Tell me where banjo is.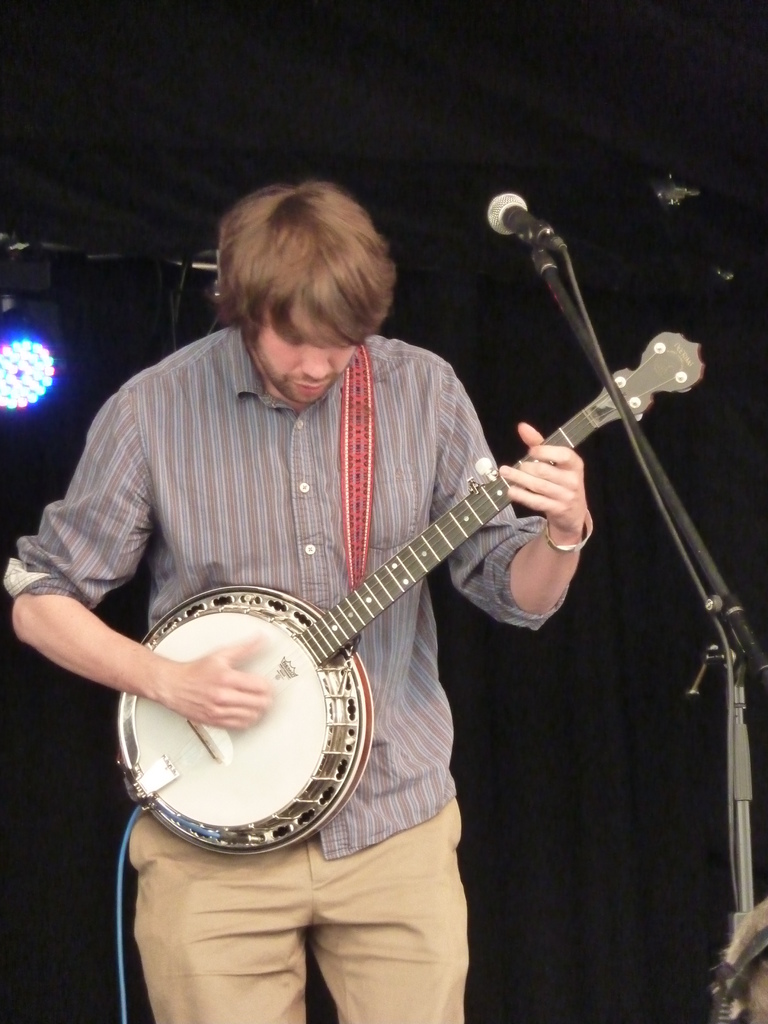
banjo is at bbox=[105, 327, 712, 861].
